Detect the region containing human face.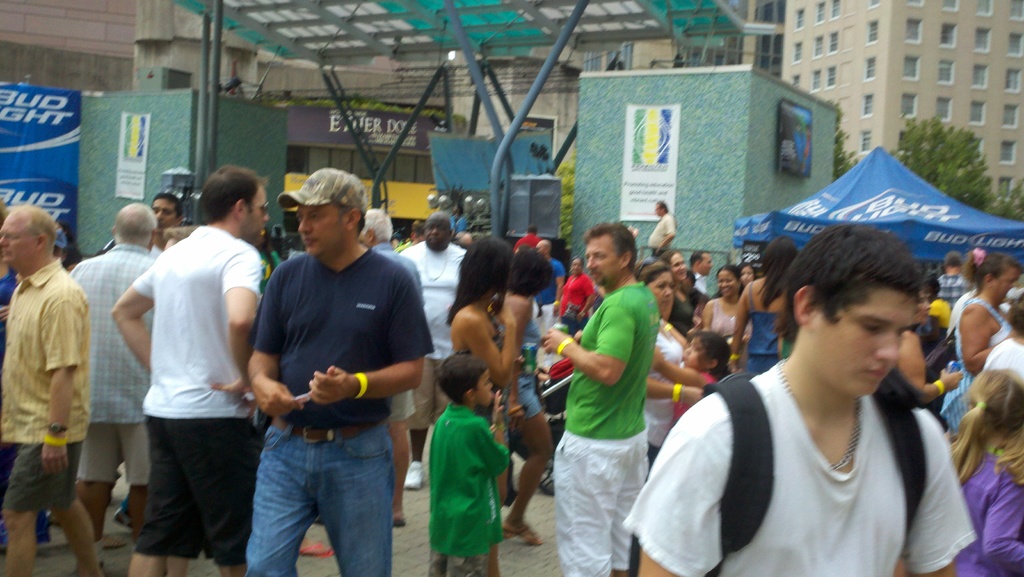
bbox=[815, 291, 920, 395].
